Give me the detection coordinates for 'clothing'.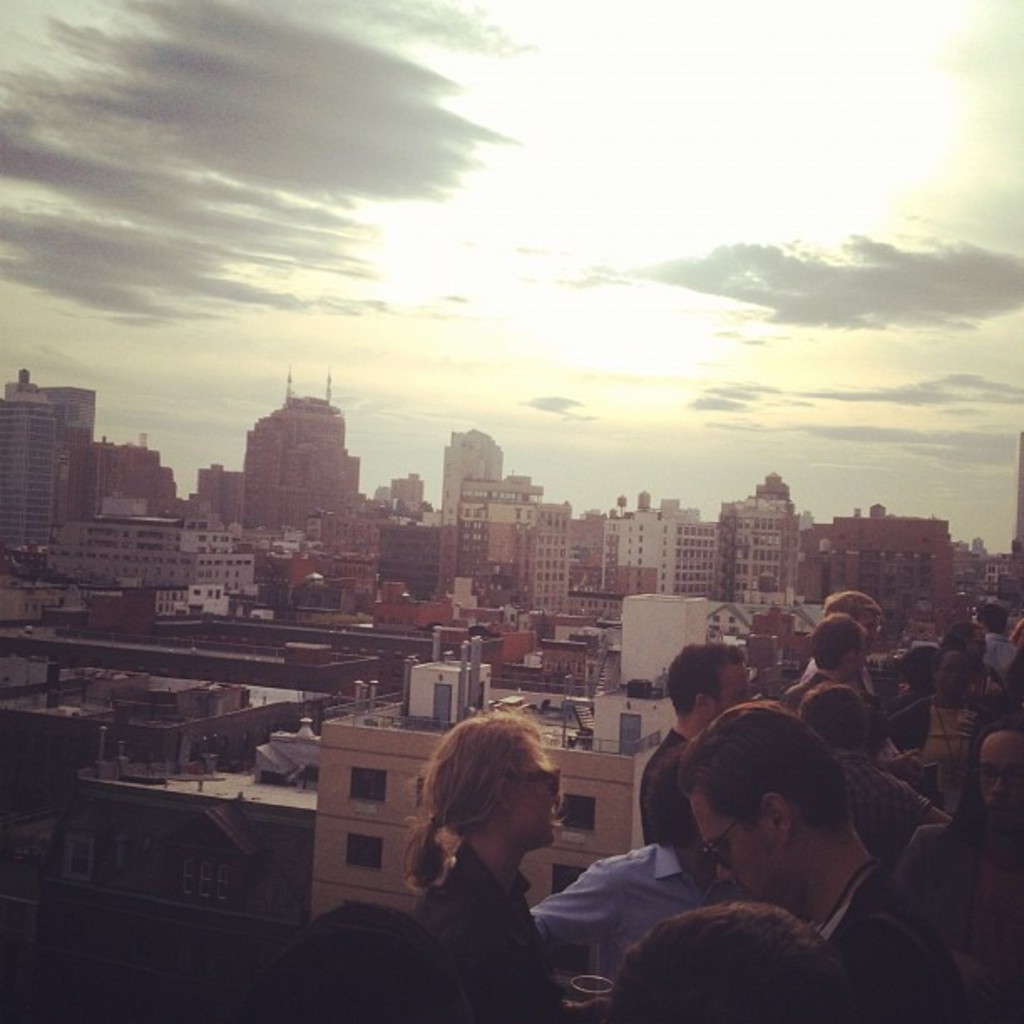
[373, 773, 601, 986].
